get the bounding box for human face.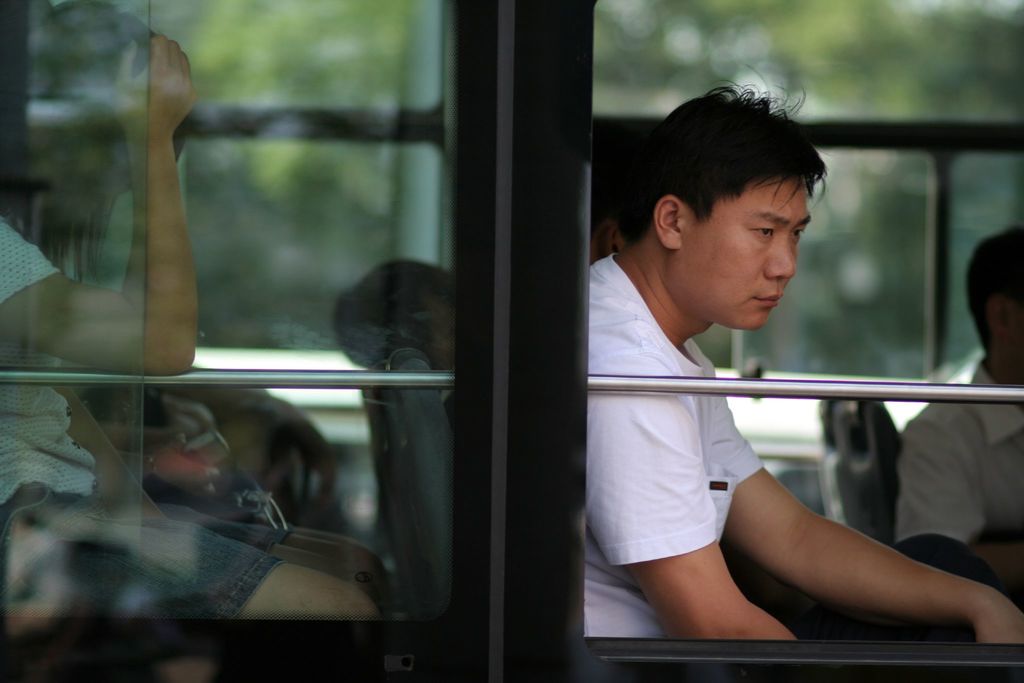
box(680, 178, 811, 327).
